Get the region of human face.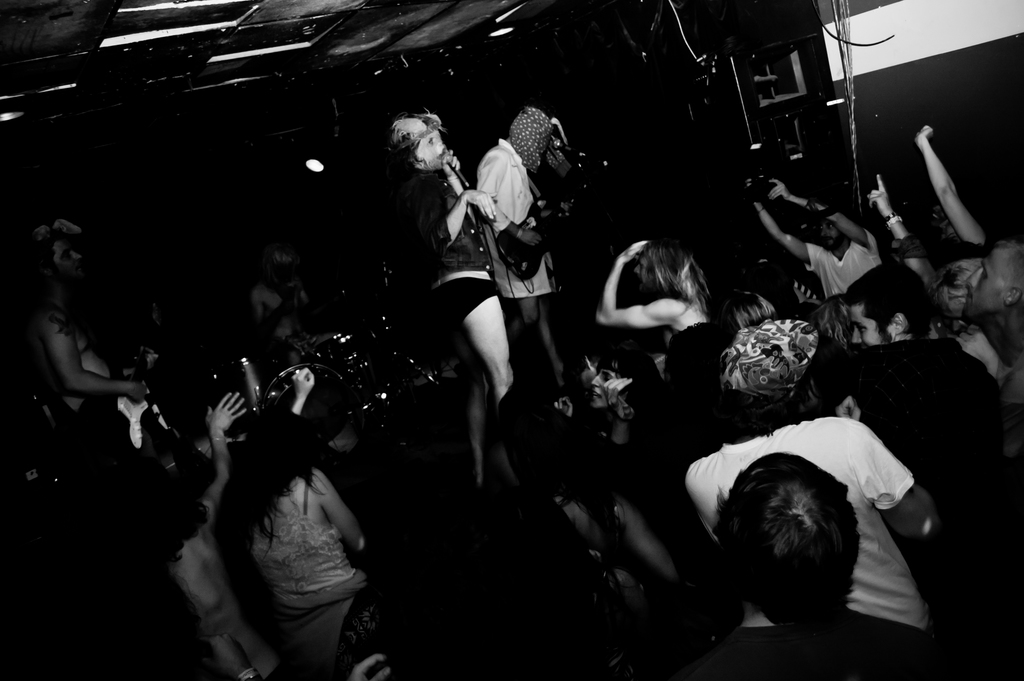
{"x1": 853, "y1": 306, "x2": 892, "y2": 345}.
